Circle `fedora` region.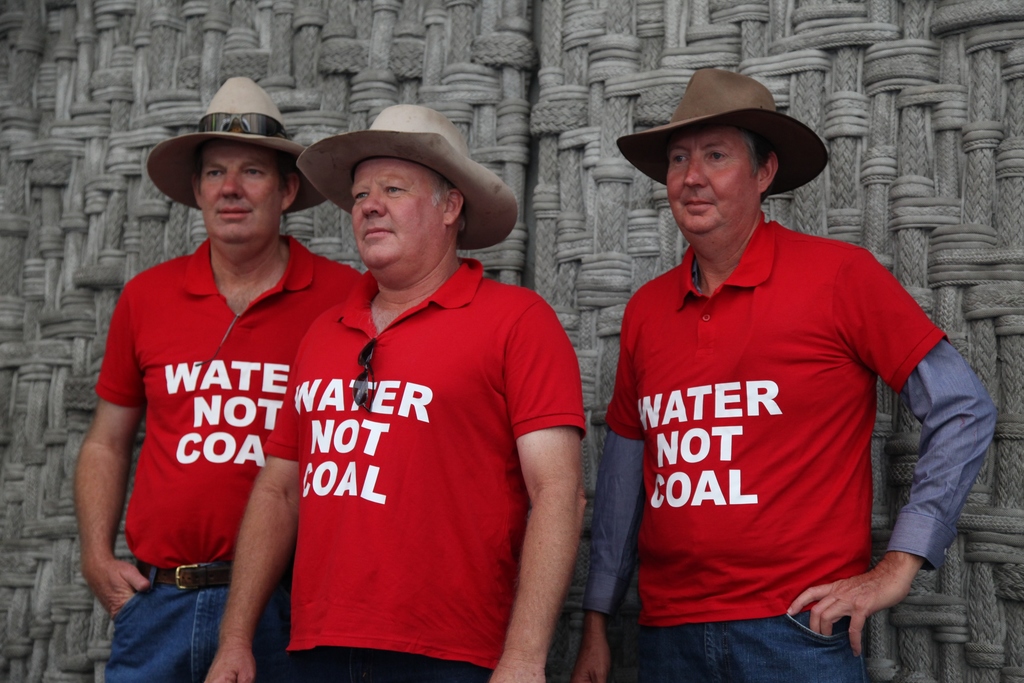
Region: box(615, 65, 828, 193).
